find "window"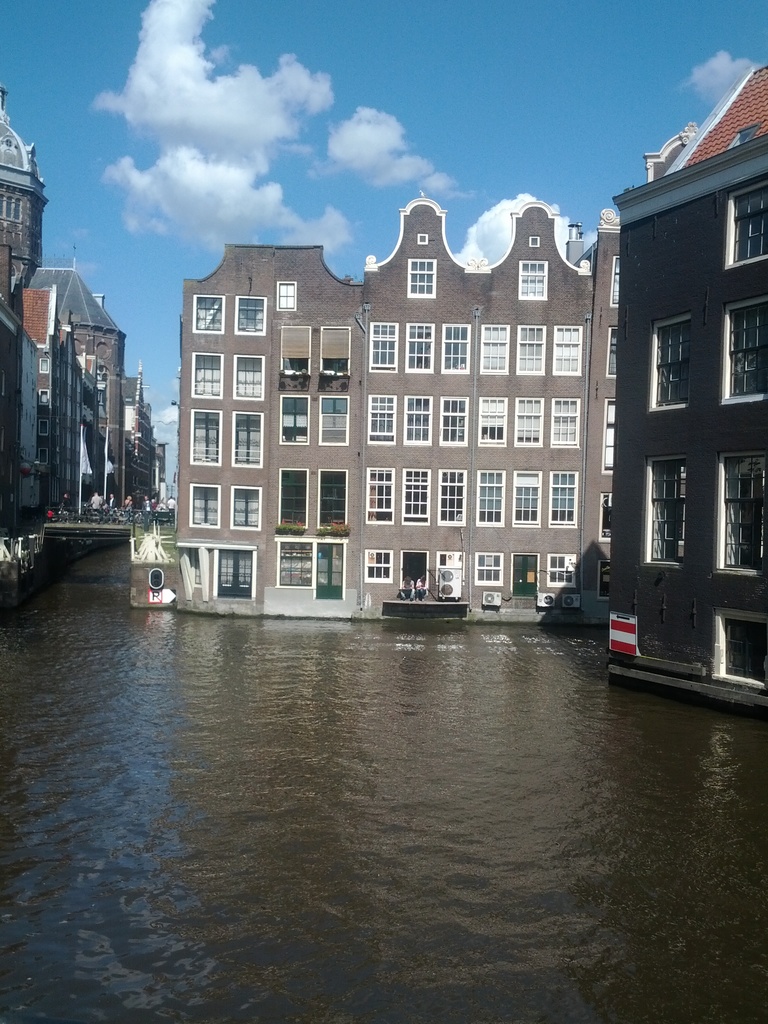
<box>438,471,468,529</box>
